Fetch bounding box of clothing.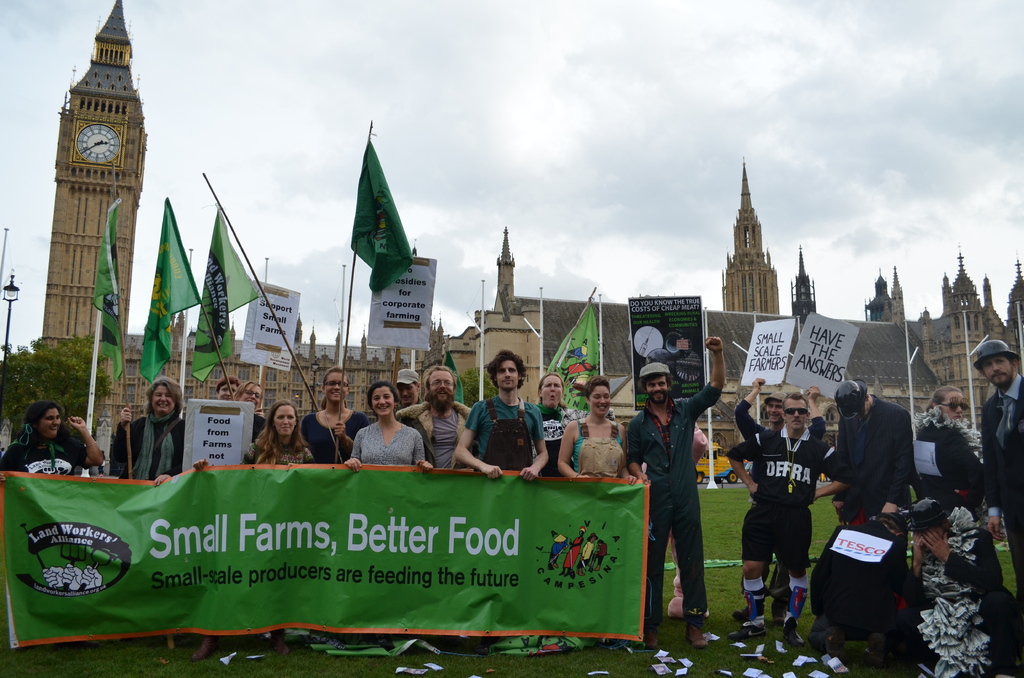
Bbox: 721/428/836/572.
